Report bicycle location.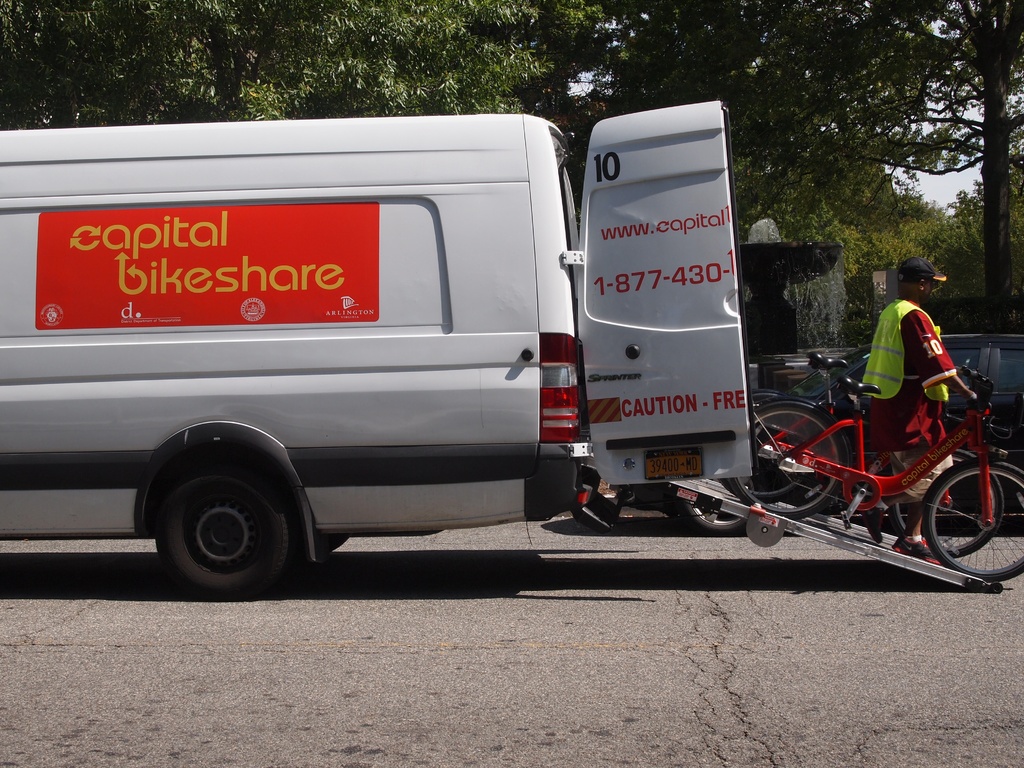
Report: BBox(718, 351, 1006, 560).
